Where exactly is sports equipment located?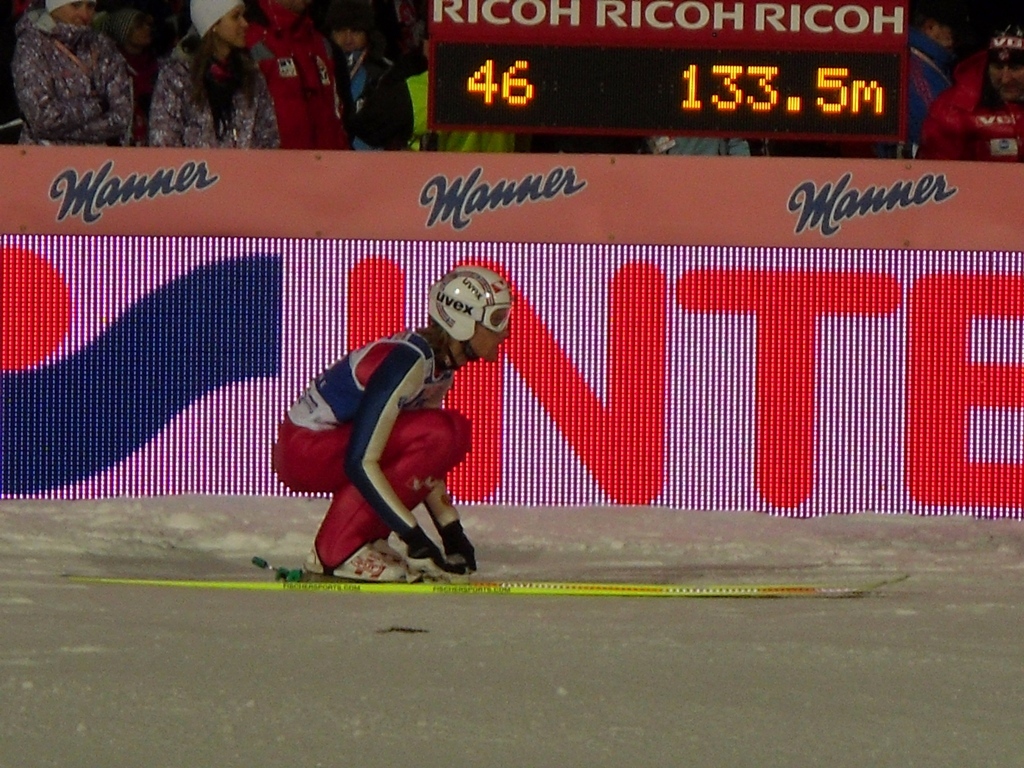
Its bounding box is (422,262,519,365).
